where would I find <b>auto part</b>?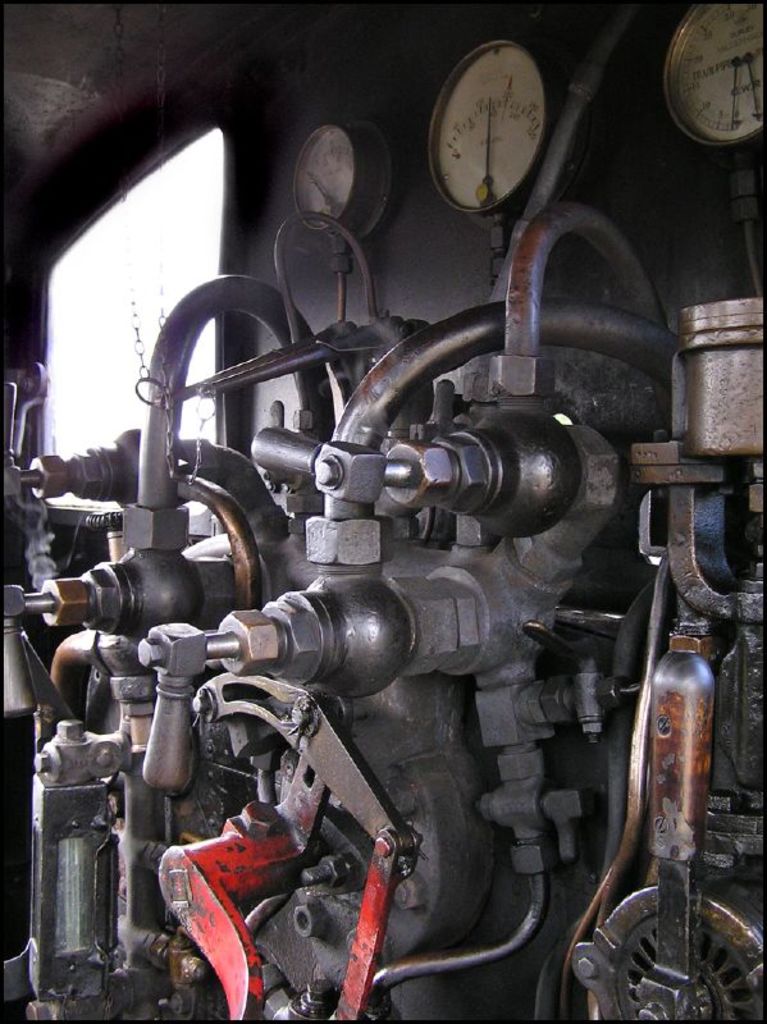
At l=421, t=27, r=572, b=200.
